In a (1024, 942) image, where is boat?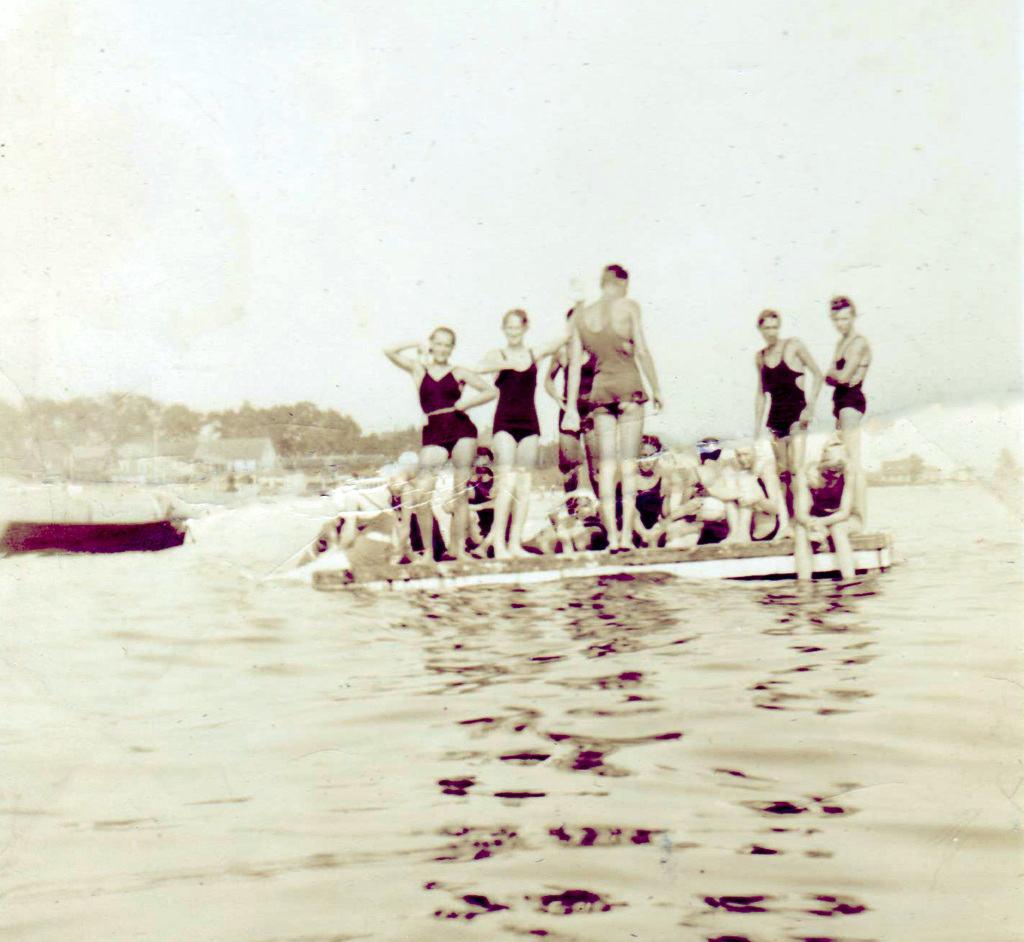
[313,516,893,587].
